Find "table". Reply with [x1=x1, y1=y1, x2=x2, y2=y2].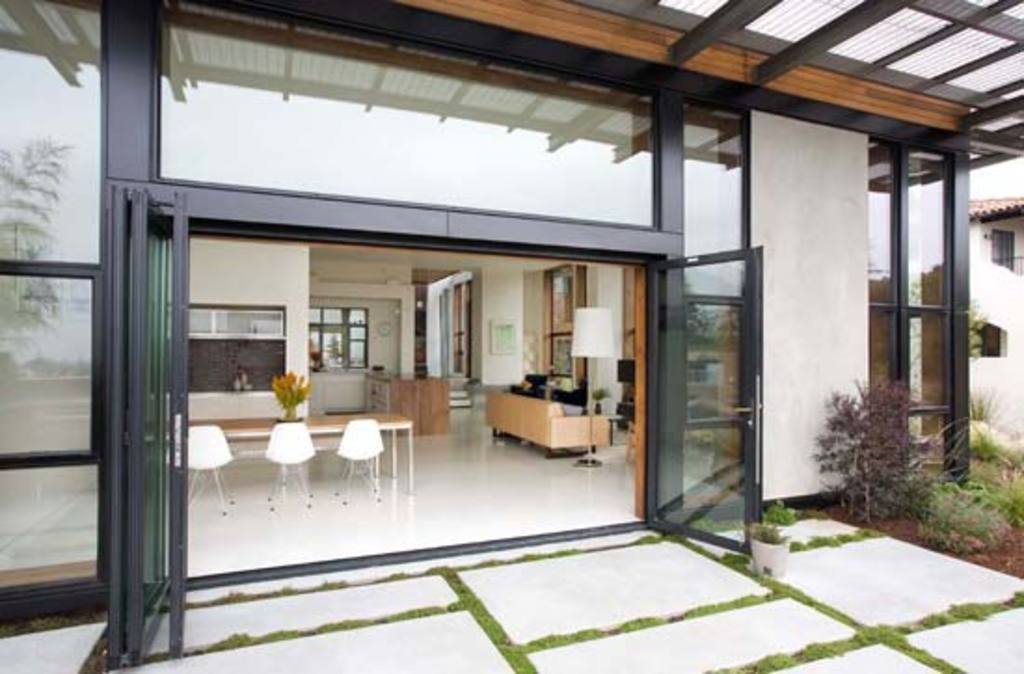
[x1=365, y1=369, x2=449, y2=434].
